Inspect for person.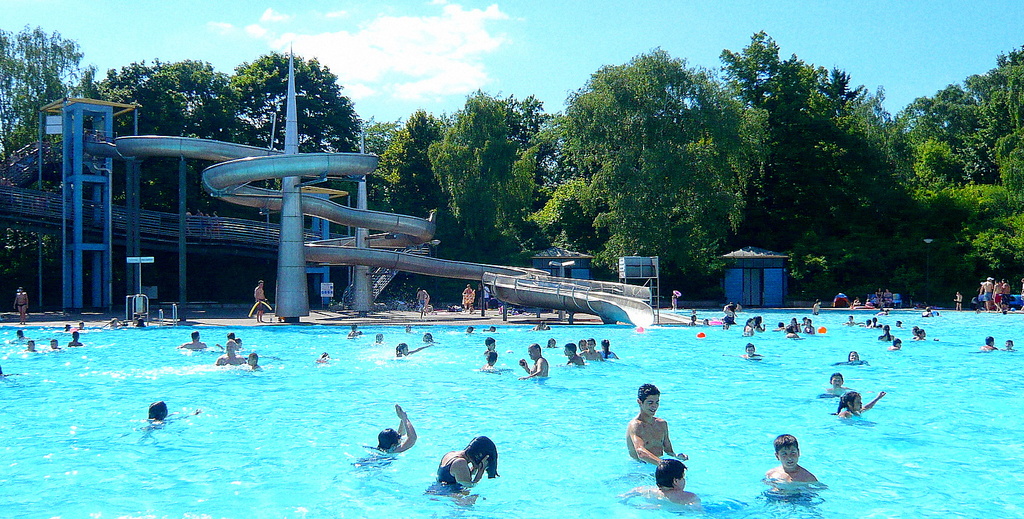
Inspection: 46 333 63 352.
